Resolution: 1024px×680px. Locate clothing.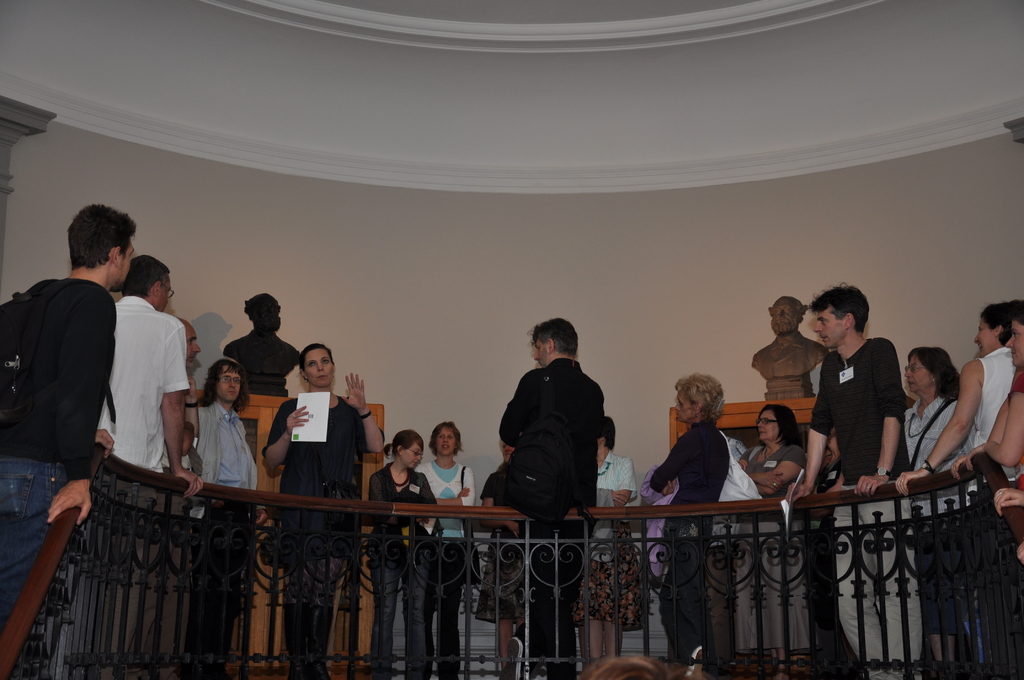
box=[492, 336, 618, 546].
